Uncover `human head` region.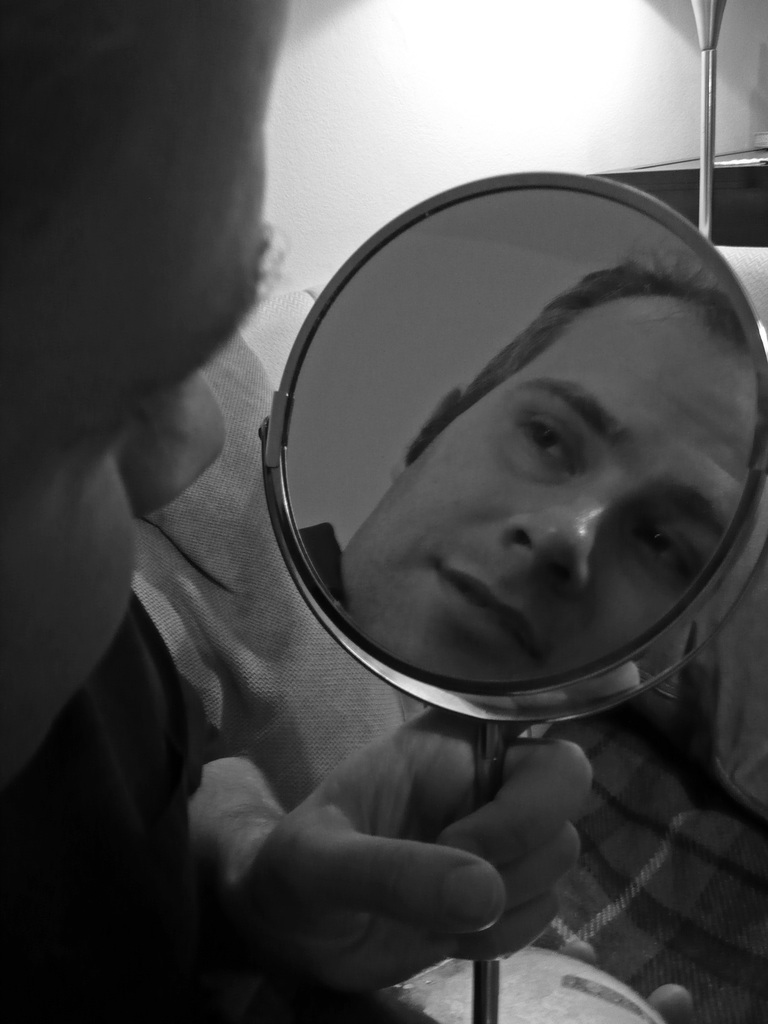
Uncovered: 357:216:723:751.
